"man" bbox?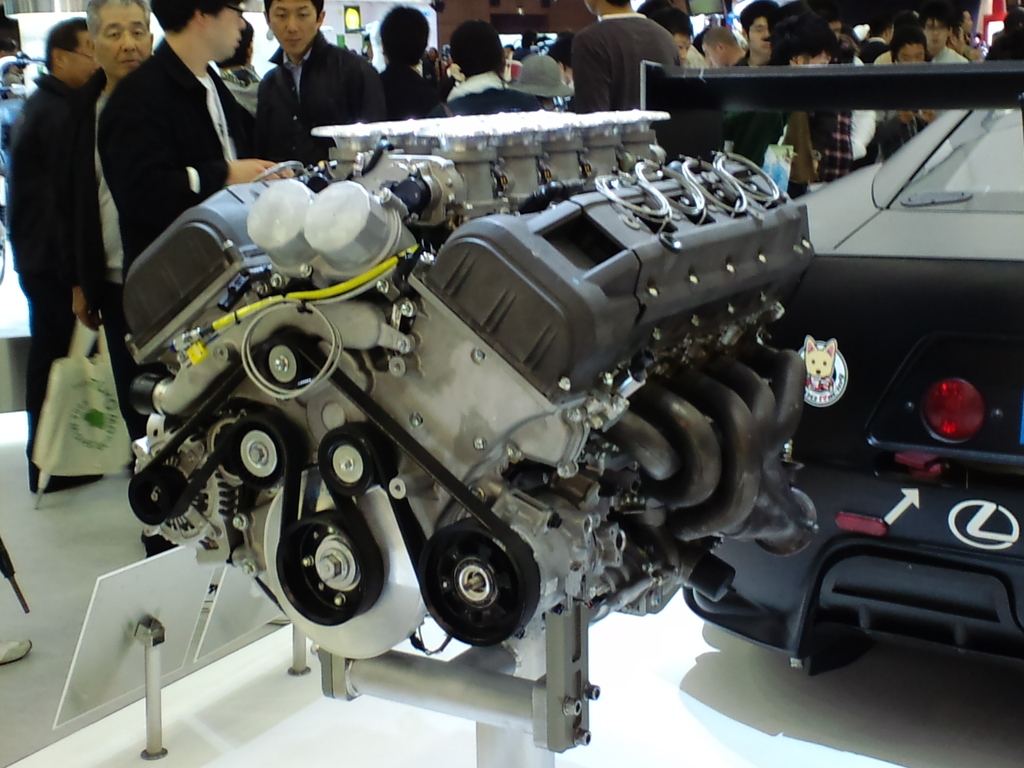
{"x1": 50, "y1": 0, "x2": 154, "y2": 557}
